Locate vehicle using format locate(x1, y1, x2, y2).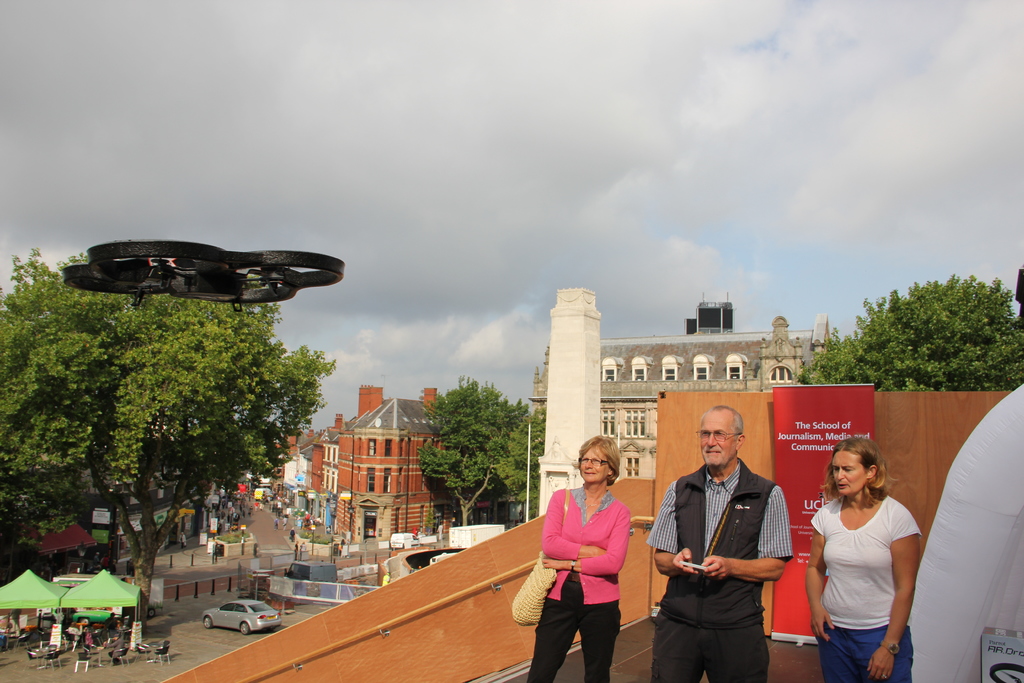
locate(248, 489, 268, 502).
